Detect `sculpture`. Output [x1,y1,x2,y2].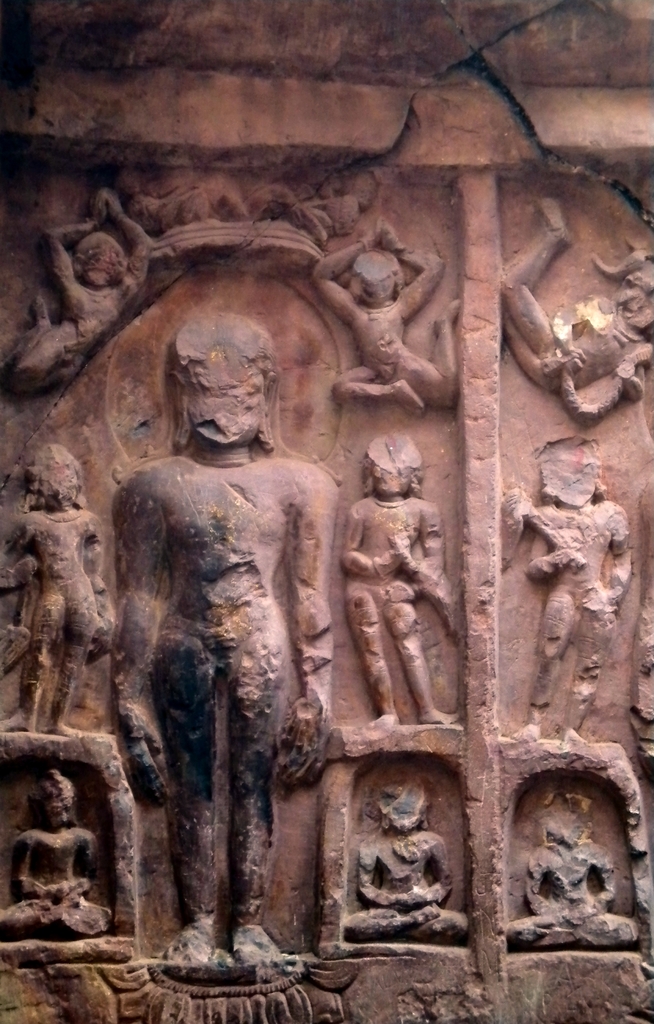
[4,191,155,399].
